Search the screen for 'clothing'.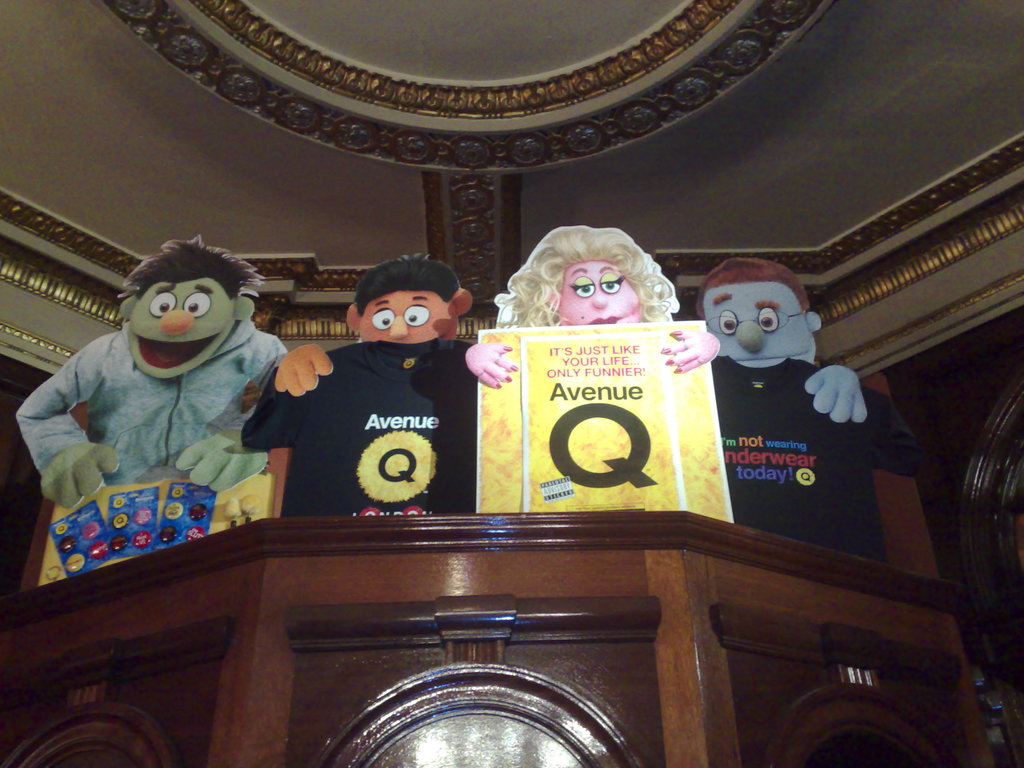
Found at 239 344 491 515.
